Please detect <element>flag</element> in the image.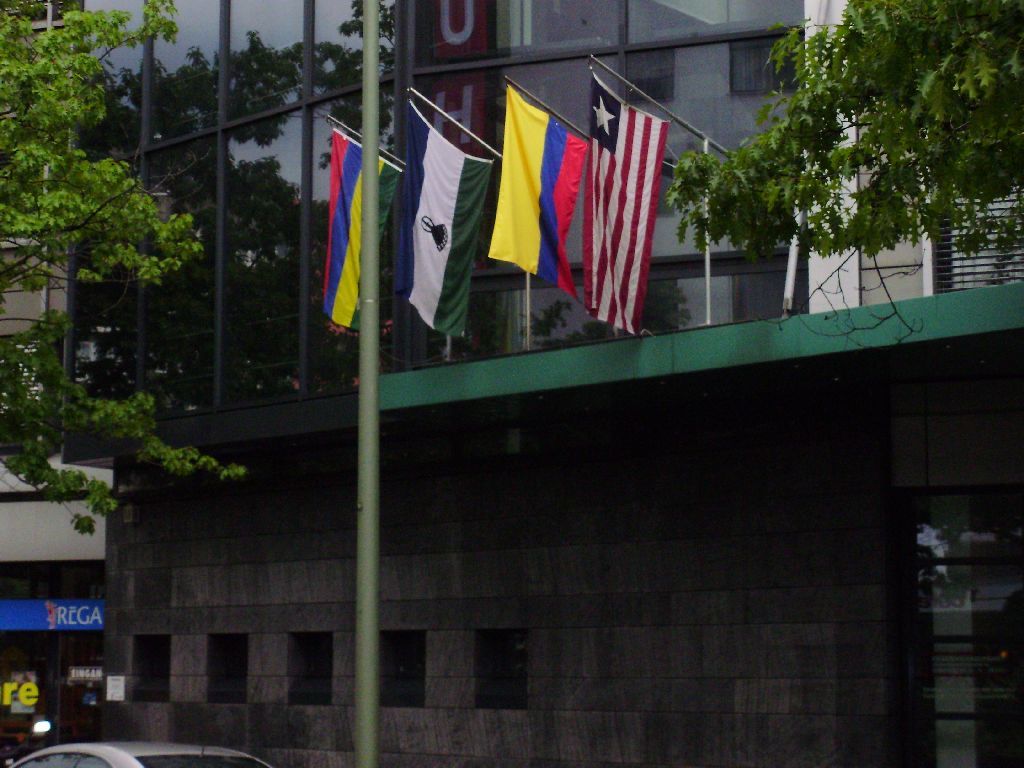
(x1=490, y1=88, x2=587, y2=307).
